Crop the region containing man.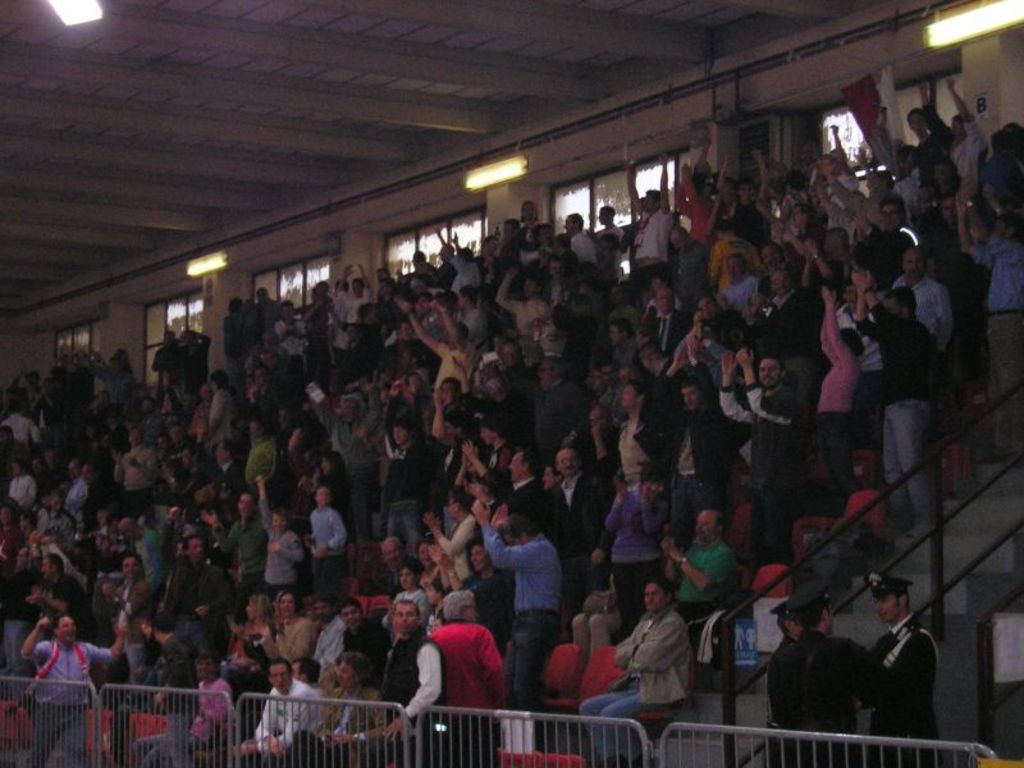
Crop region: bbox=(733, 346, 815, 562).
